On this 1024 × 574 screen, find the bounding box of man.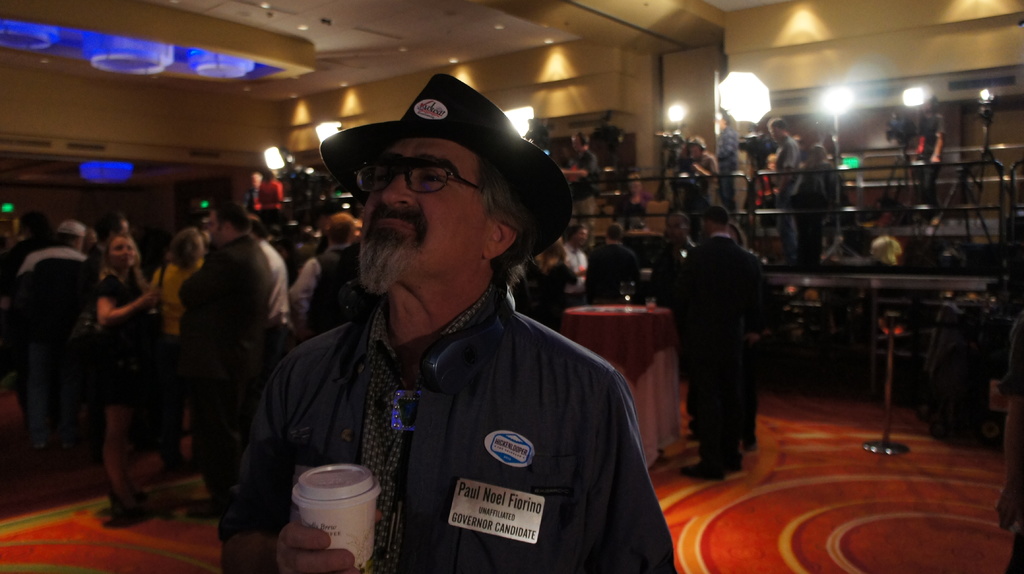
Bounding box: Rect(179, 198, 276, 534).
